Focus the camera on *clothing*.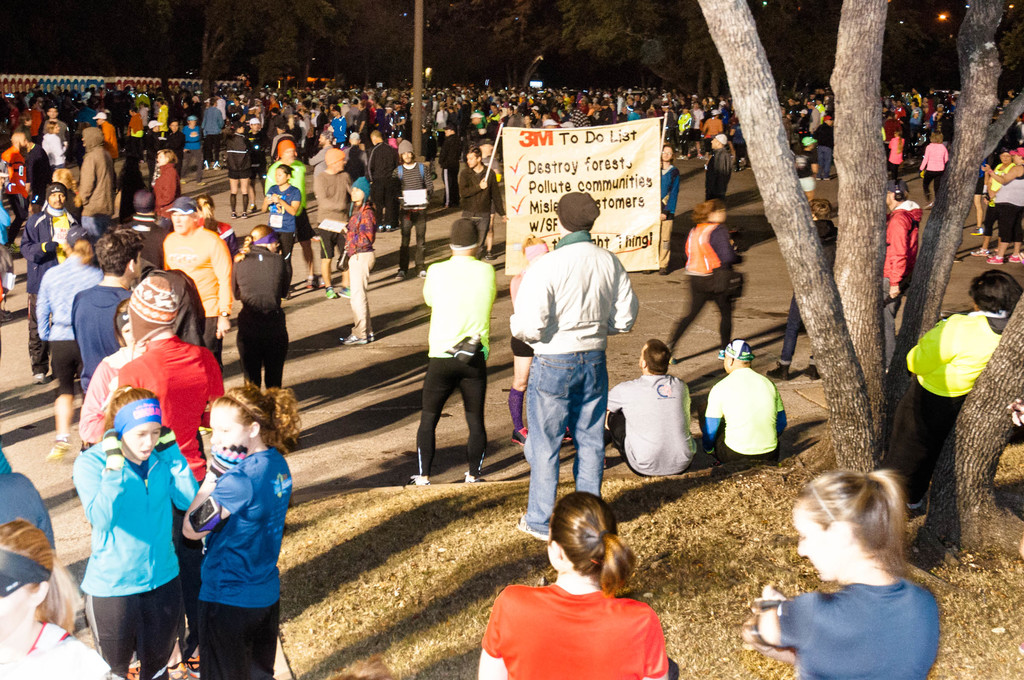
Focus region: left=512, top=235, right=638, bottom=537.
